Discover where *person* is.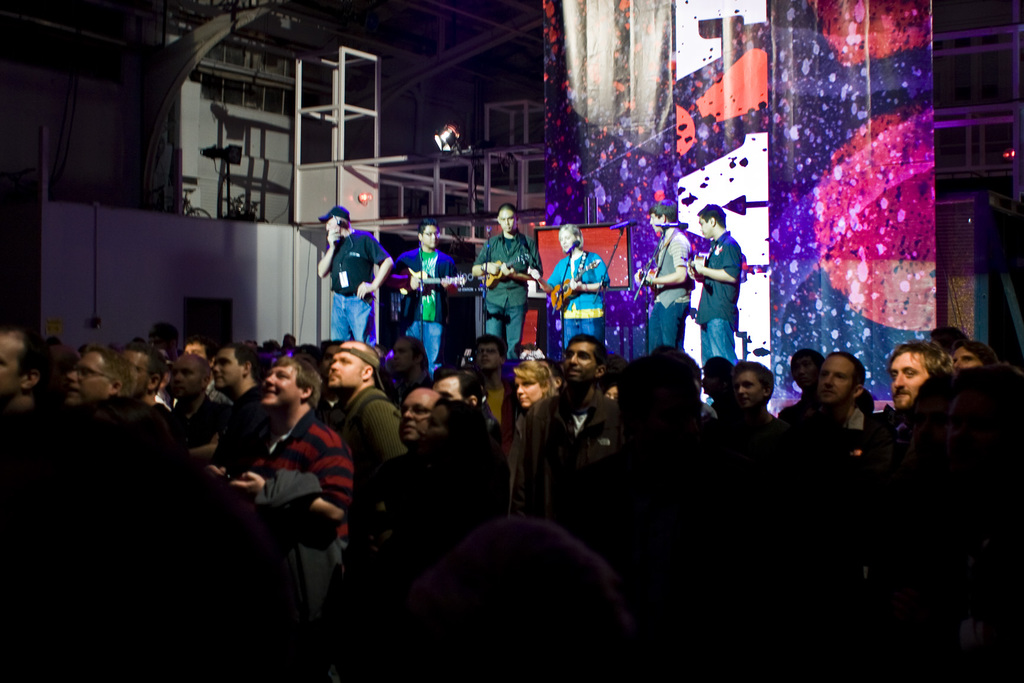
Discovered at crop(207, 342, 268, 466).
